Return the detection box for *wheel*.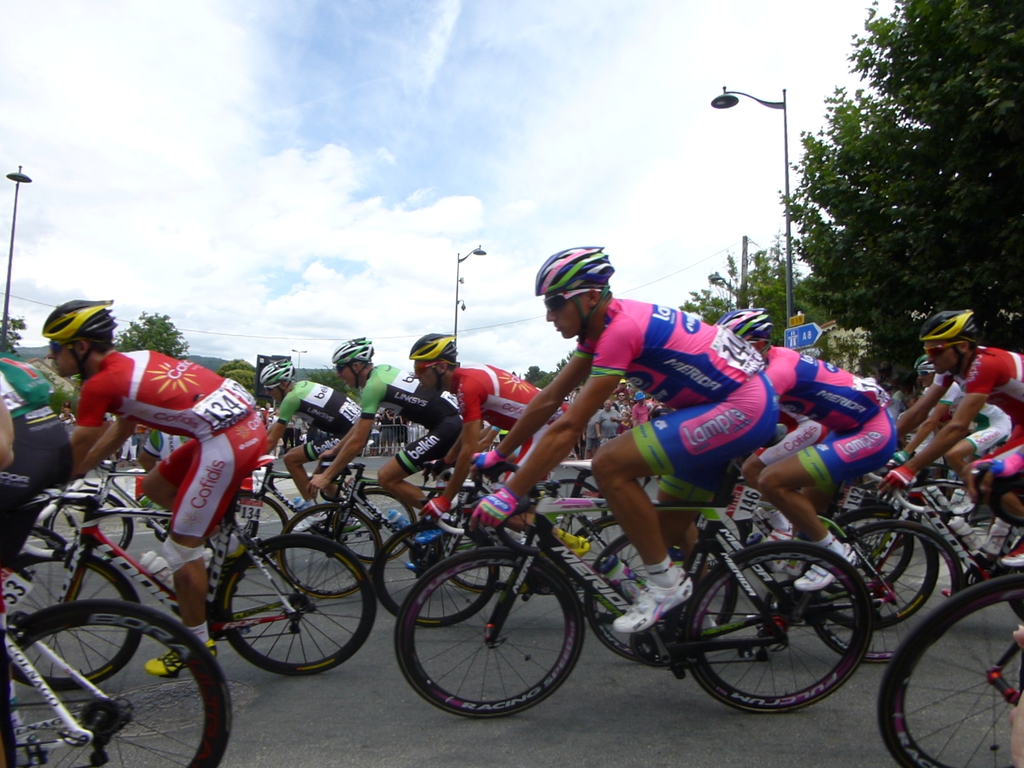
[x1=828, y1=506, x2=914, y2=593].
